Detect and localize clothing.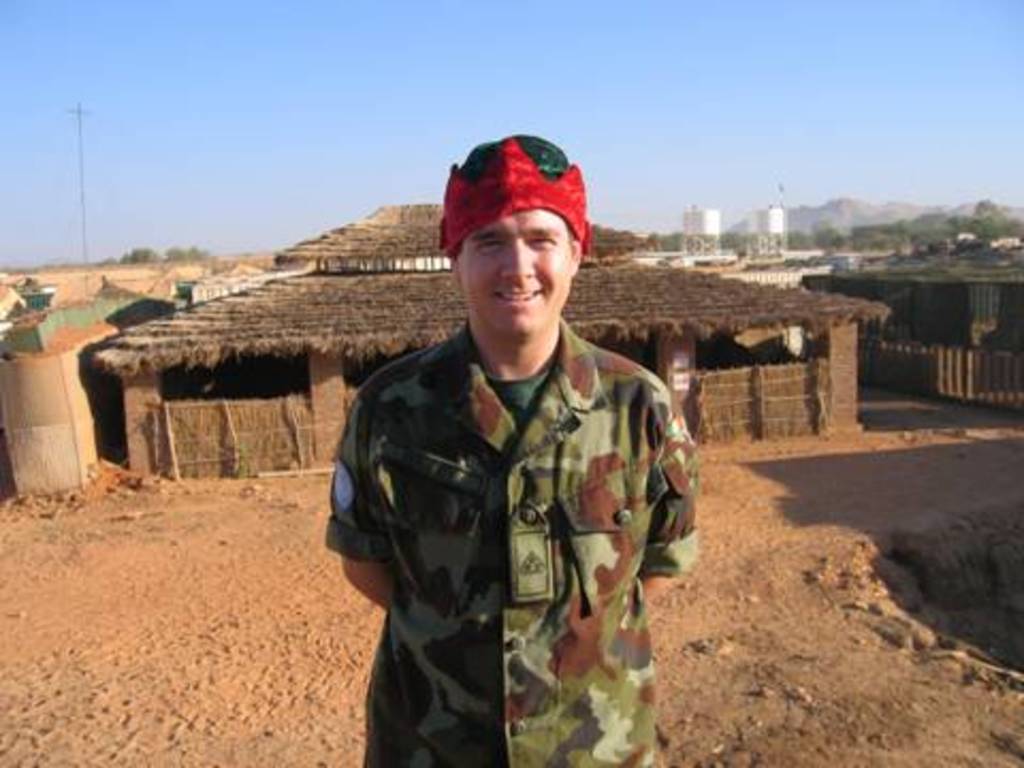
Localized at bbox=[322, 307, 706, 766].
